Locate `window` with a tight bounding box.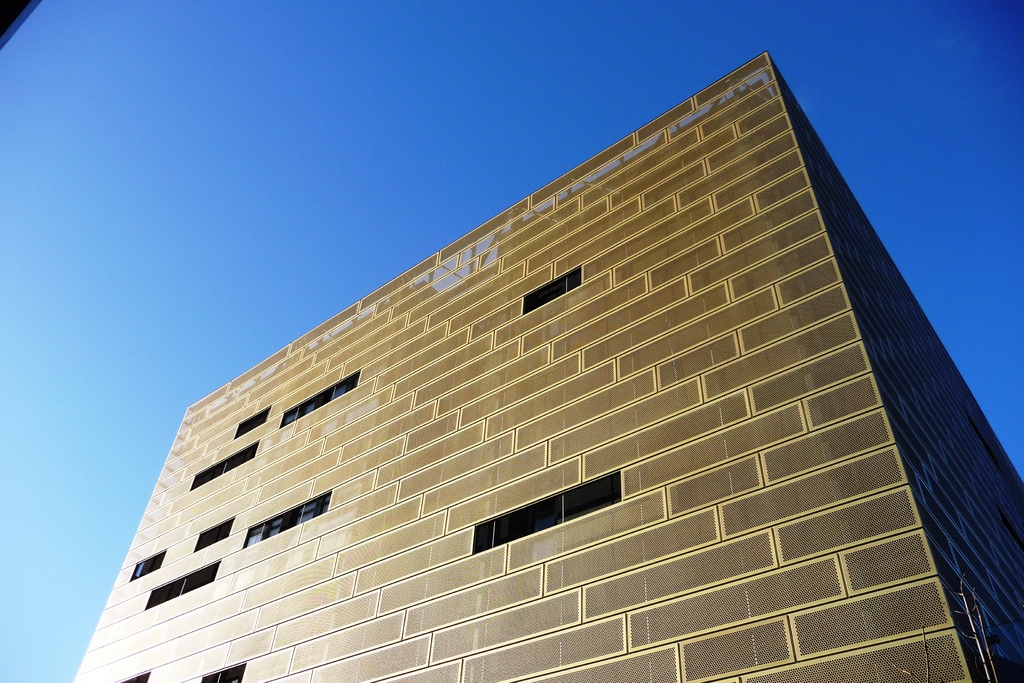
278, 370, 361, 428.
